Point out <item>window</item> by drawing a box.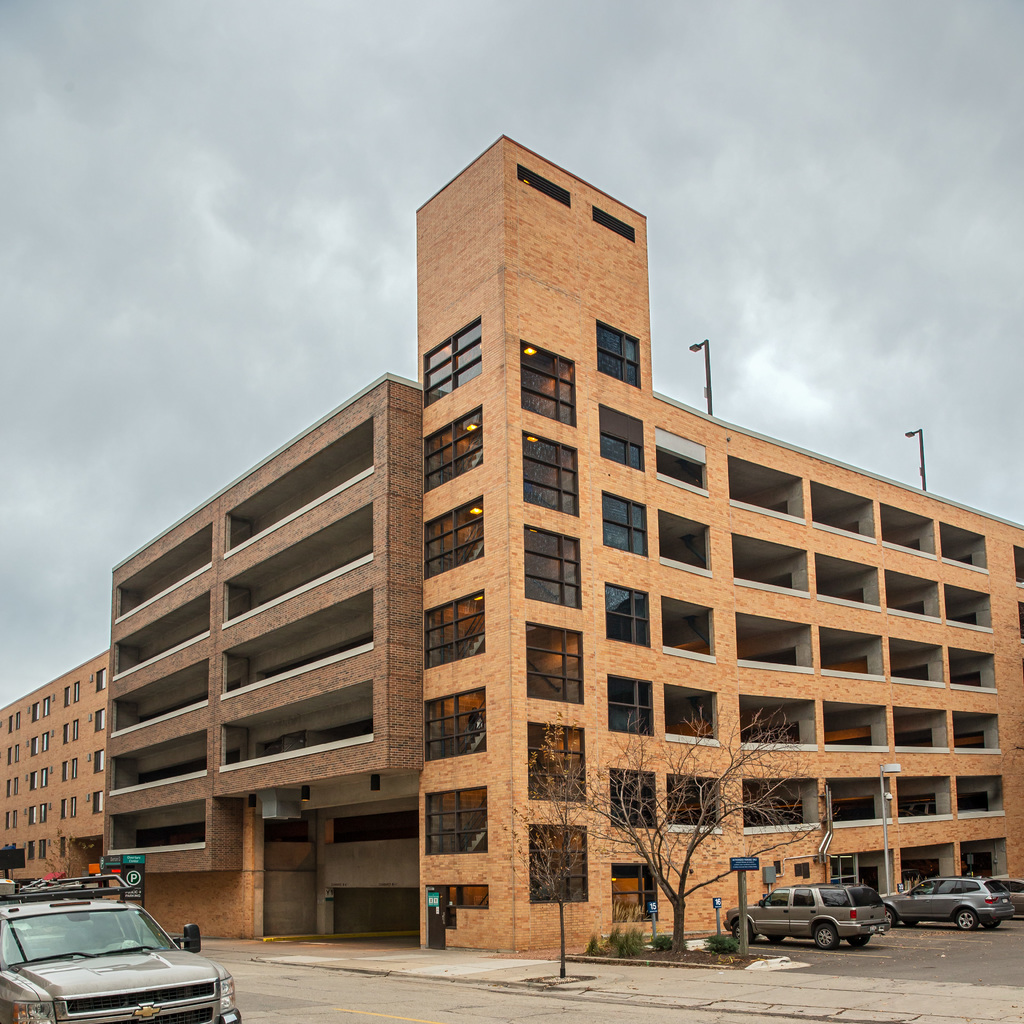
left=70, top=758, right=77, bottom=781.
